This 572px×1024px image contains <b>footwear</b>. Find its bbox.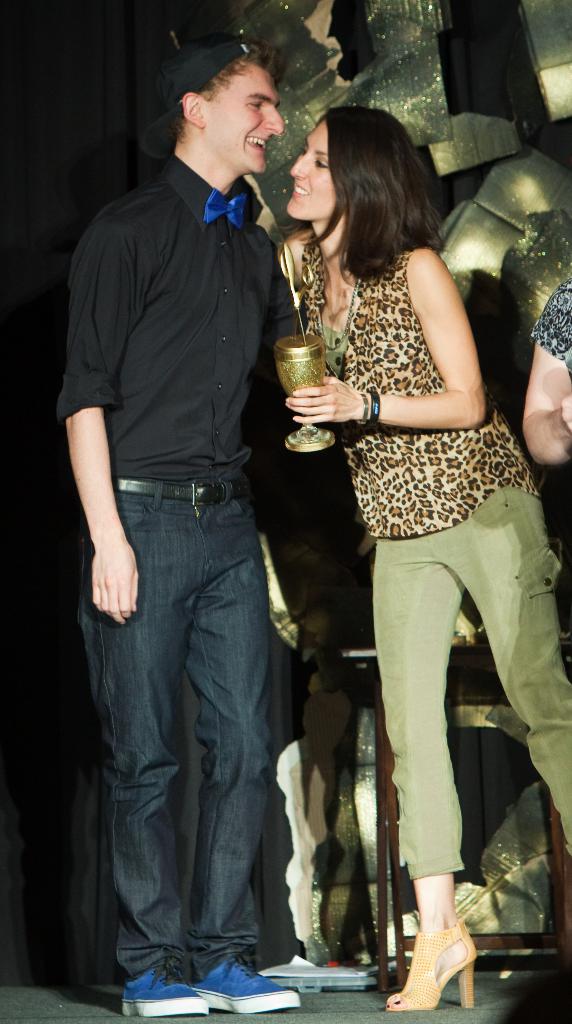
select_region(119, 961, 212, 1013).
